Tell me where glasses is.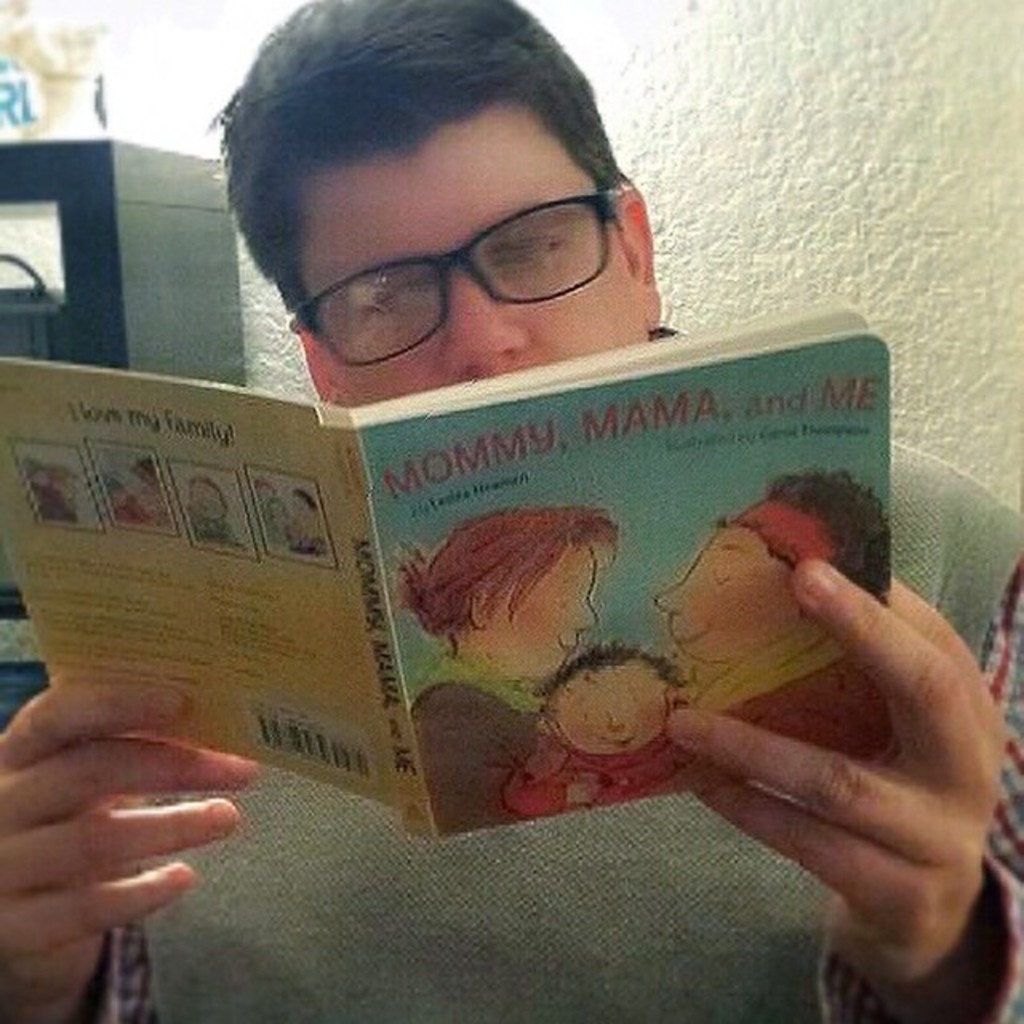
glasses is at locate(290, 181, 622, 370).
